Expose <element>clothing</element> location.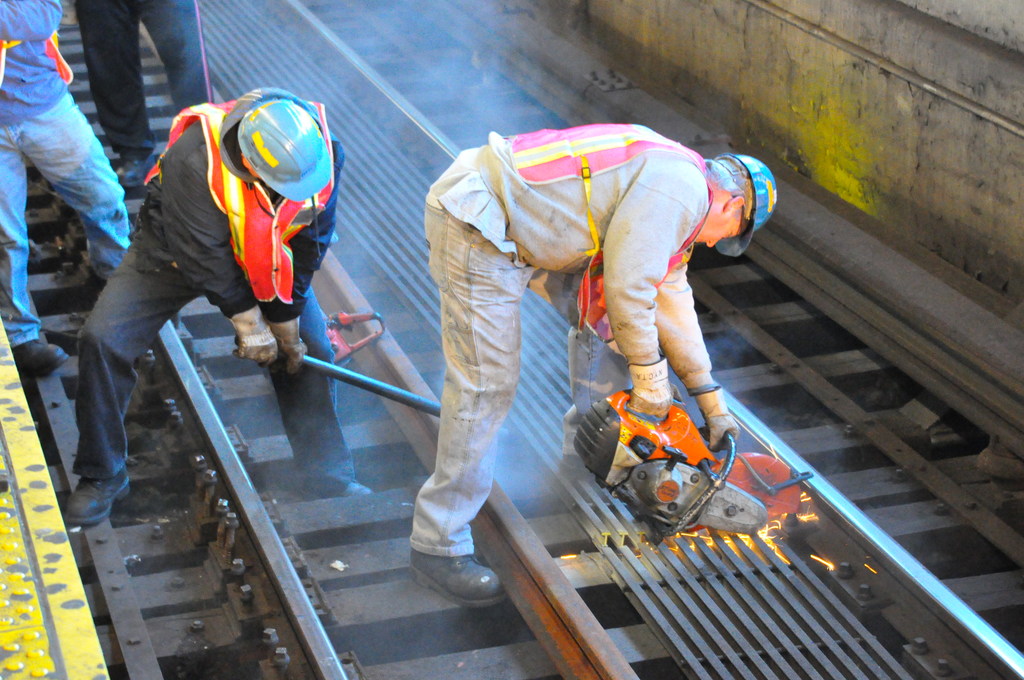
Exposed at bbox(72, 0, 215, 162).
